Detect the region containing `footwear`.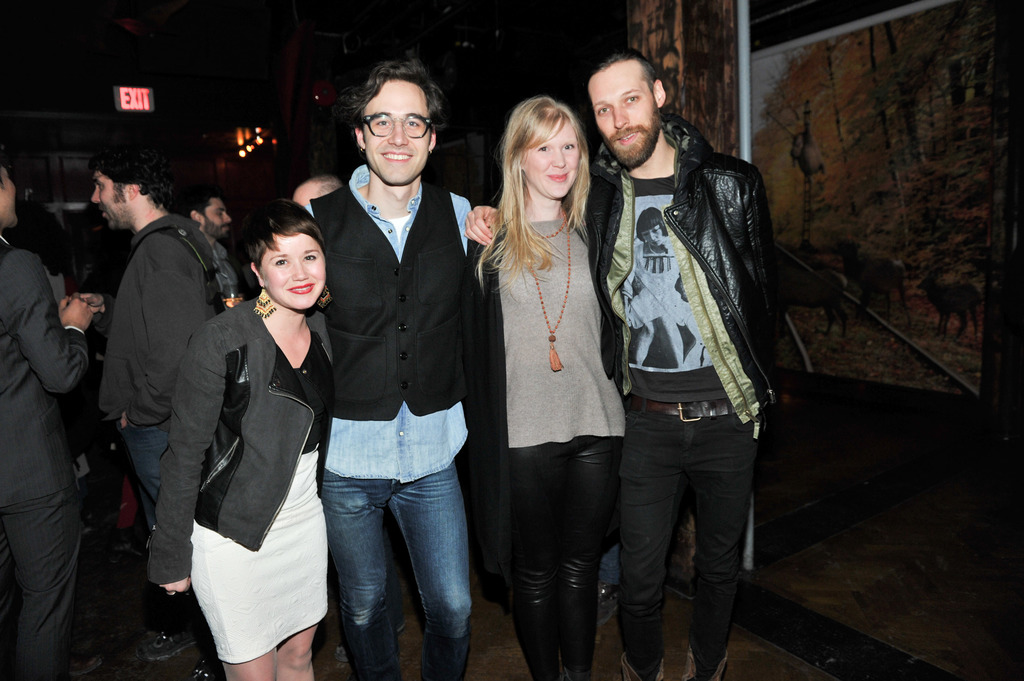
x1=627, y1=655, x2=672, y2=676.
